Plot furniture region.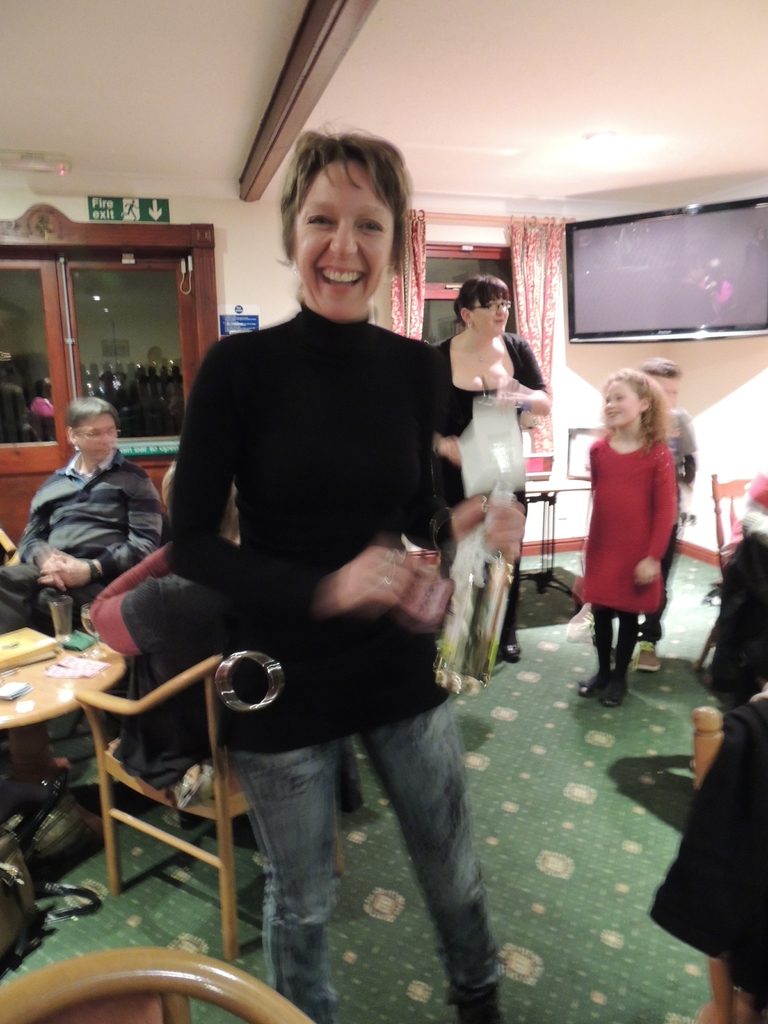
Plotted at 0, 526, 24, 566.
